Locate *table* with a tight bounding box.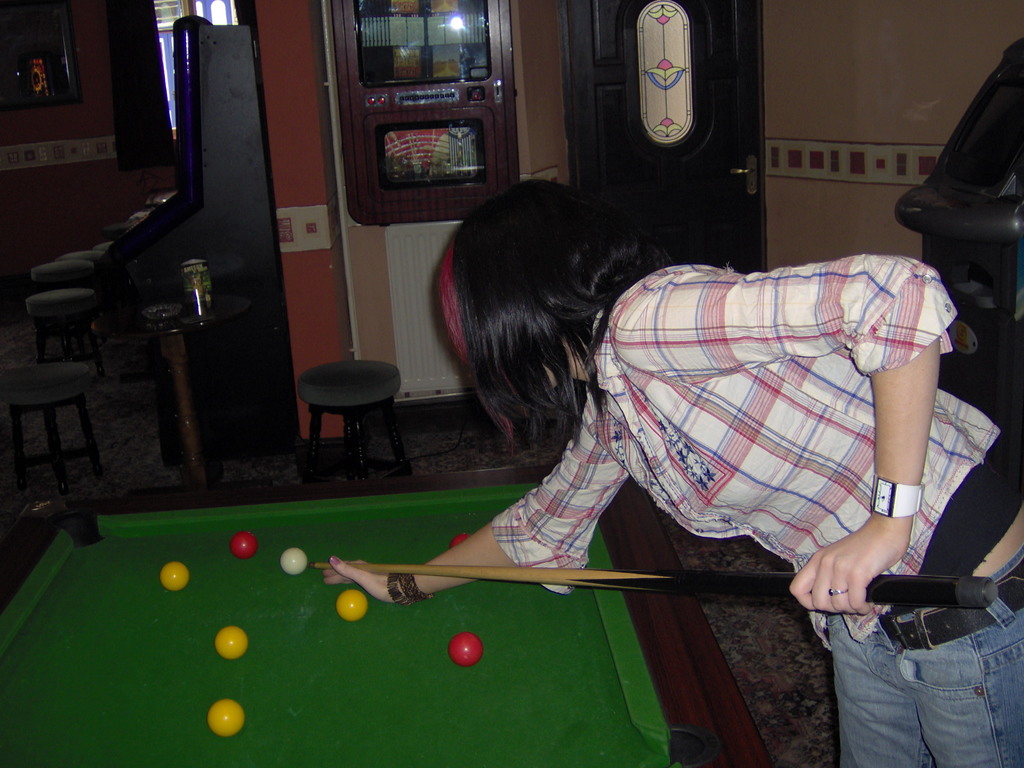
<bbox>90, 288, 255, 474</bbox>.
